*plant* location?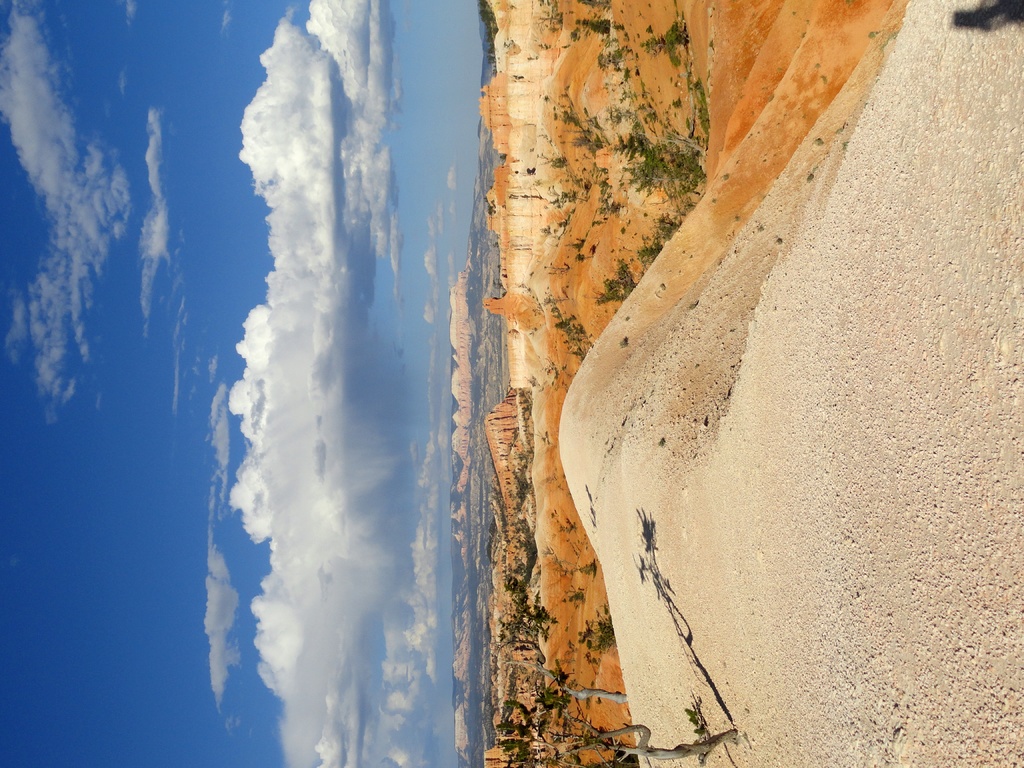
rect(645, 13, 696, 60)
